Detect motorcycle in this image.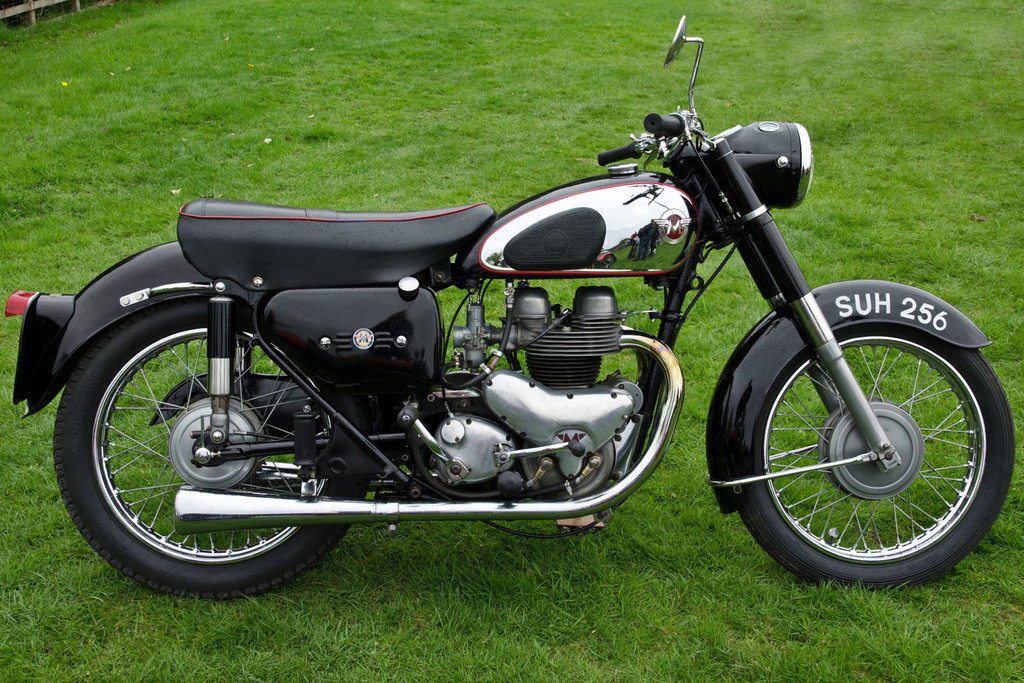
Detection: crop(6, 15, 1014, 591).
